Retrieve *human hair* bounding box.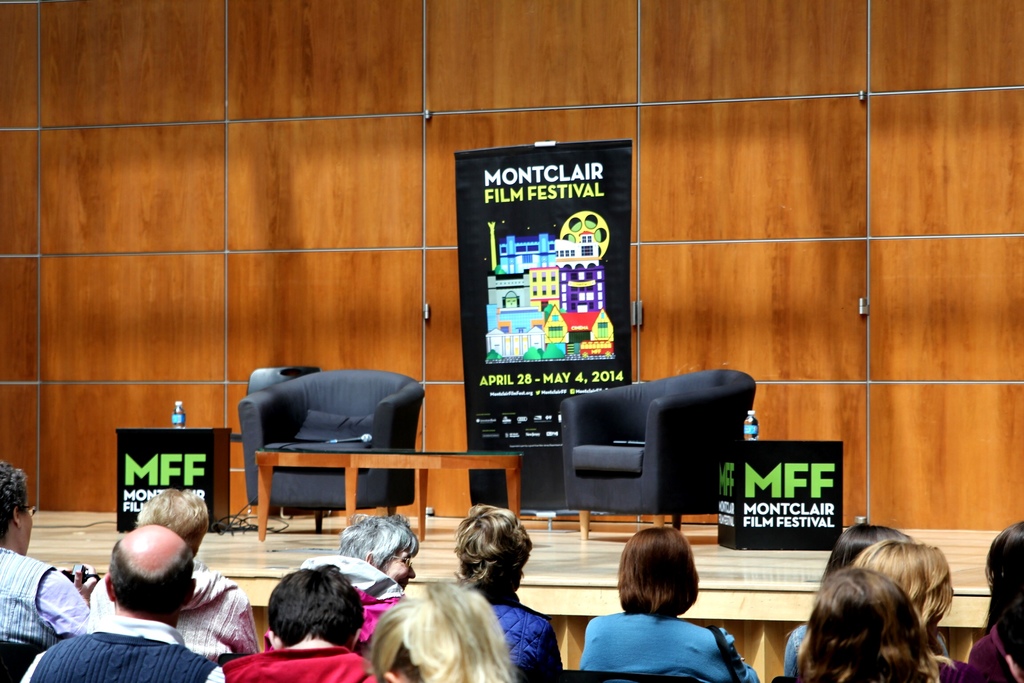
Bounding box: detection(850, 539, 956, 634).
